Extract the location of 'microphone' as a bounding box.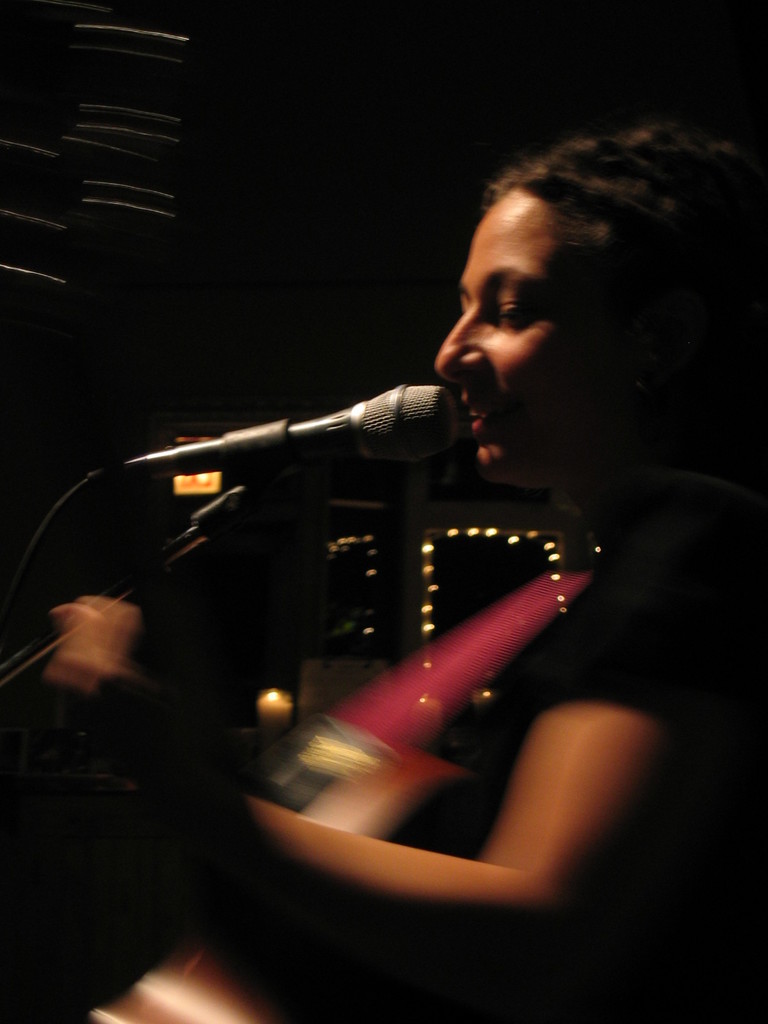
93:382:476:476.
